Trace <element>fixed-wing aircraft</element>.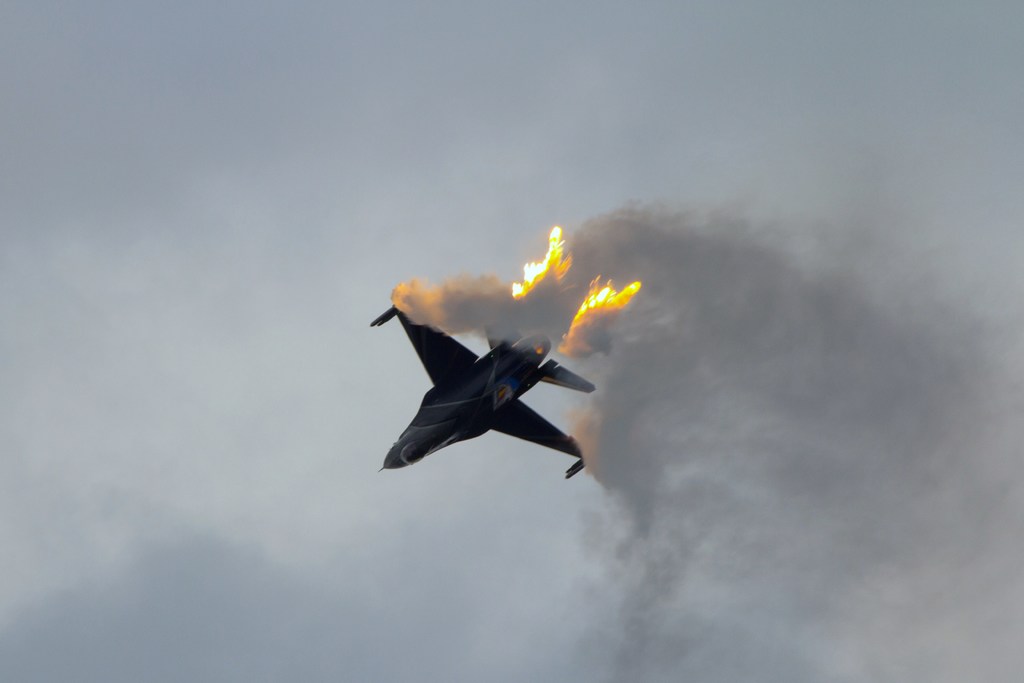
Traced to [left=368, top=281, right=627, bottom=494].
